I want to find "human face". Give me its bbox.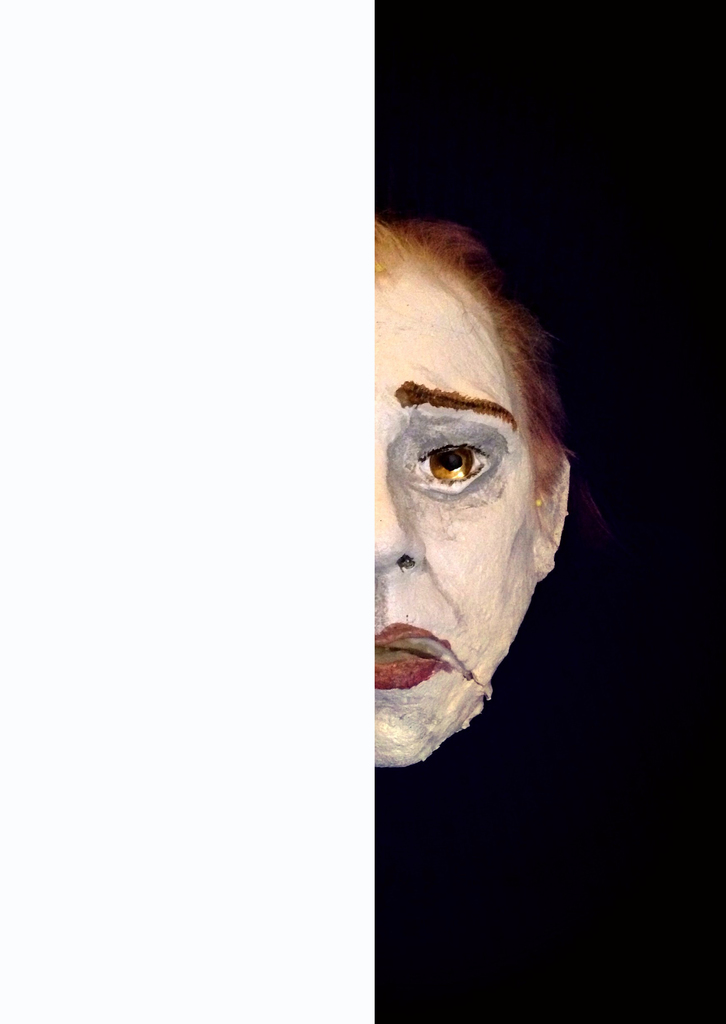
x1=370, y1=260, x2=544, y2=769.
